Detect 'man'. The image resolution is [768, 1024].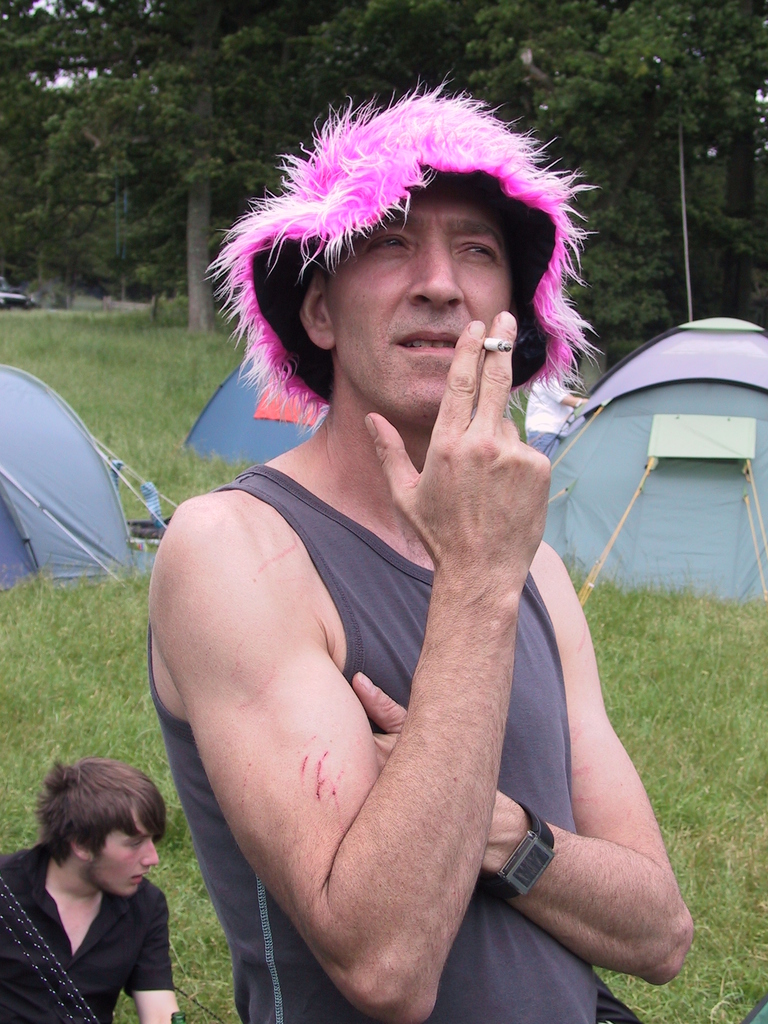
(x1=0, y1=761, x2=189, y2=1023).
